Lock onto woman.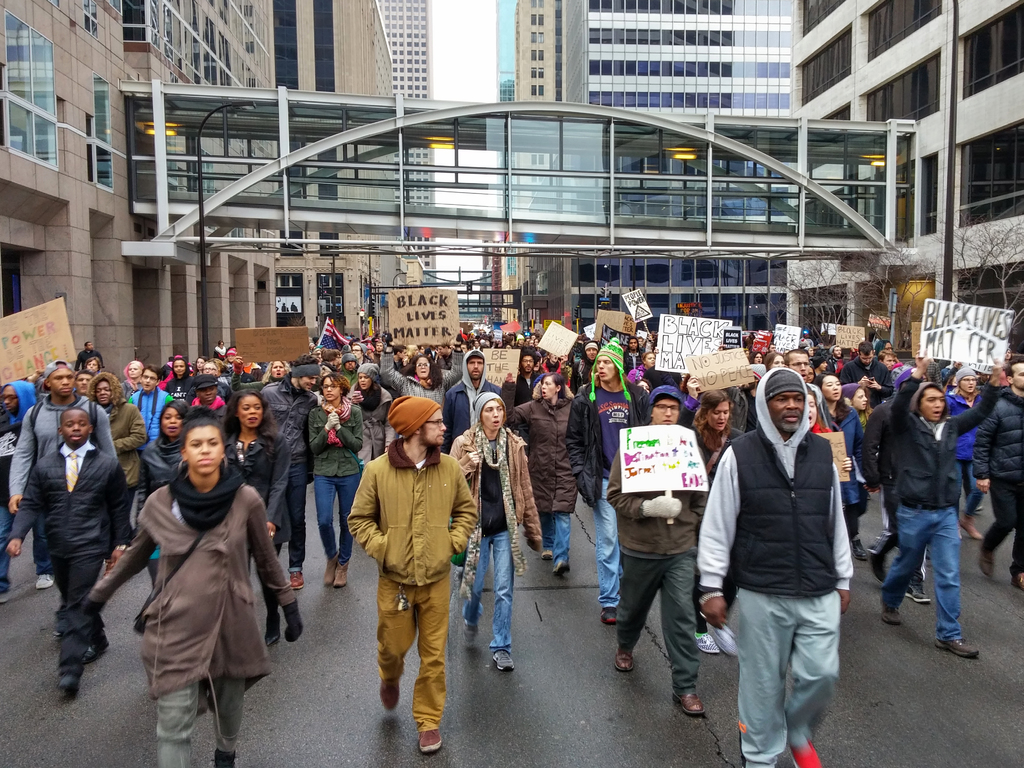
Locked: region(543, 348, 566, 370).
